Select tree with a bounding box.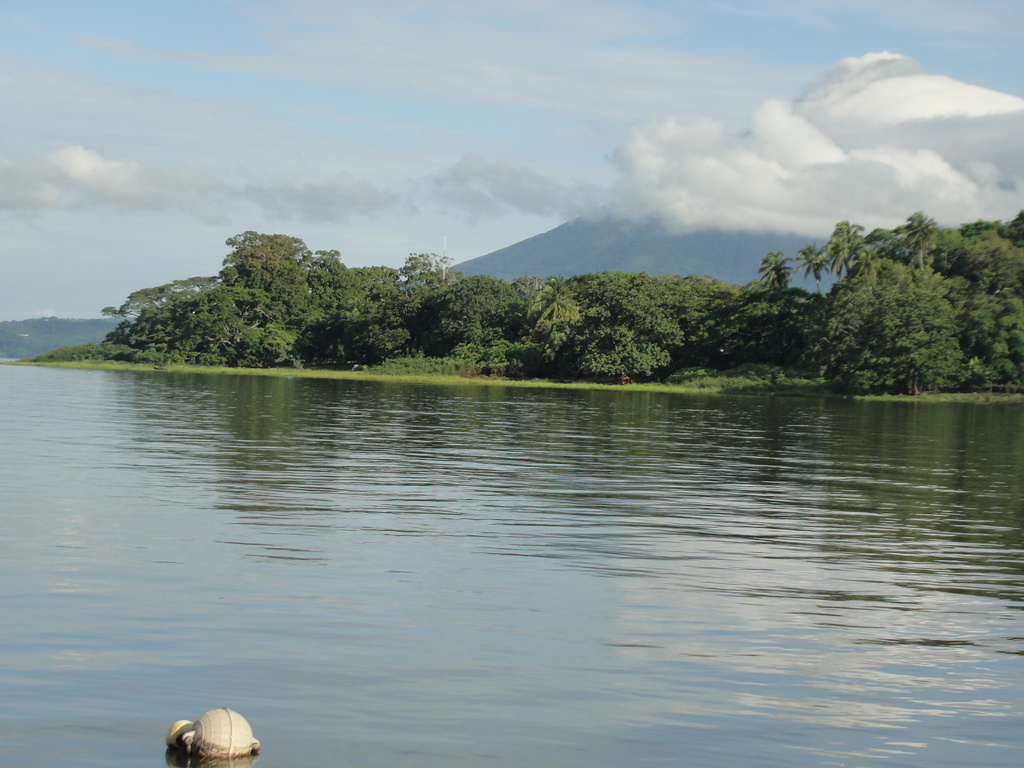
(x1=758, y1=246, x2=792, y2=285).
